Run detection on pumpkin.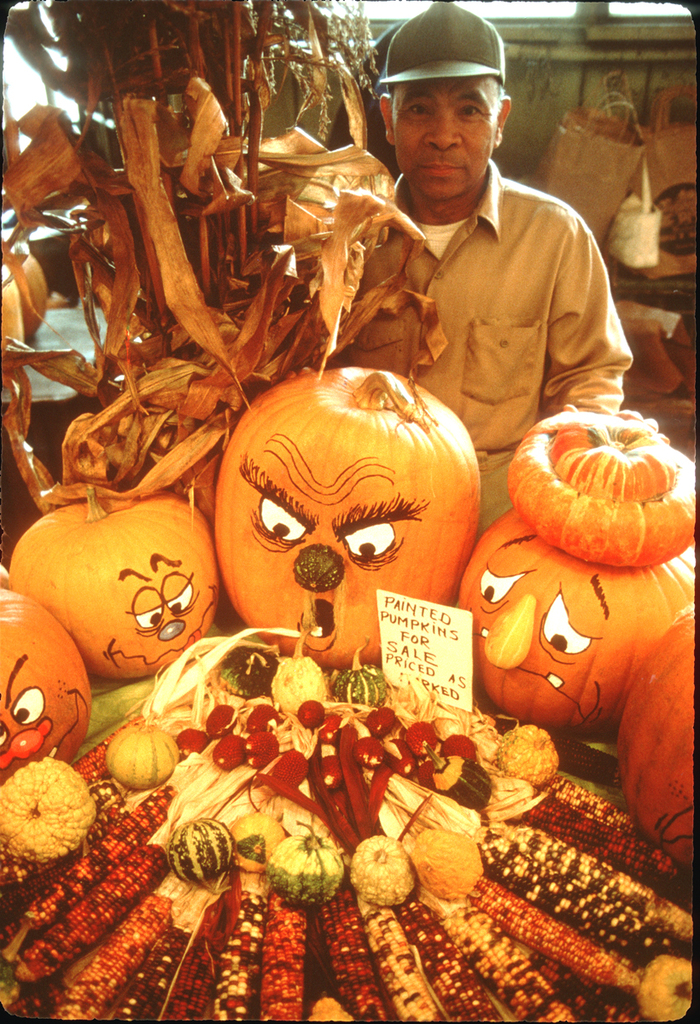
Result: (4,484,225,671).
